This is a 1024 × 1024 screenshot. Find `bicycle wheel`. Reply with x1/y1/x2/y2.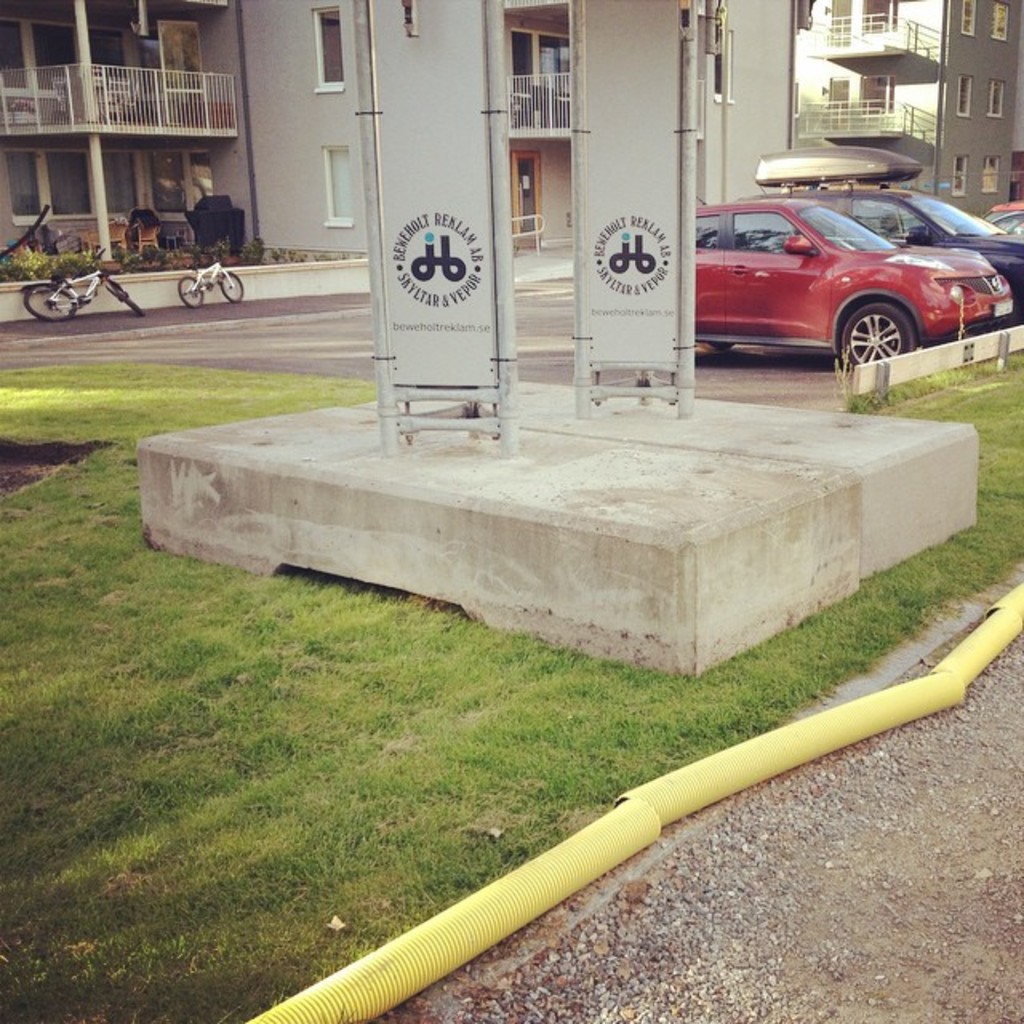
176/278/203/304.
